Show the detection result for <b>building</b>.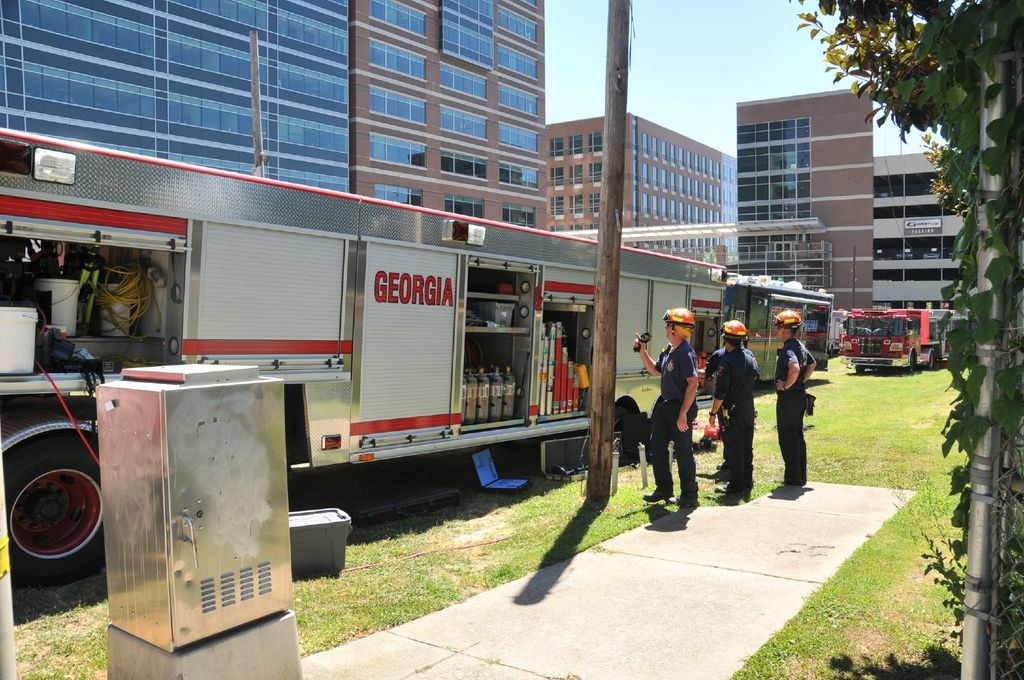
<region>735, 90, 973, 312</region>.
